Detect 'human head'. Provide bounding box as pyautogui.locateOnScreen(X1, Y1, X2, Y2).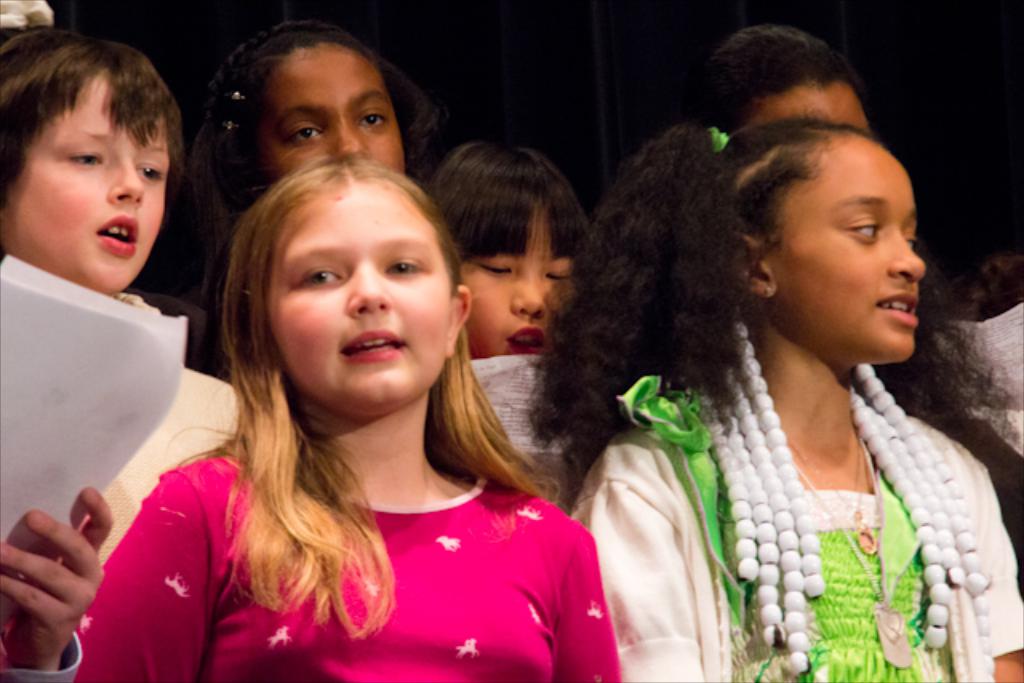
pyautogui.locateOnScreen(421, 139, 590, 358).
